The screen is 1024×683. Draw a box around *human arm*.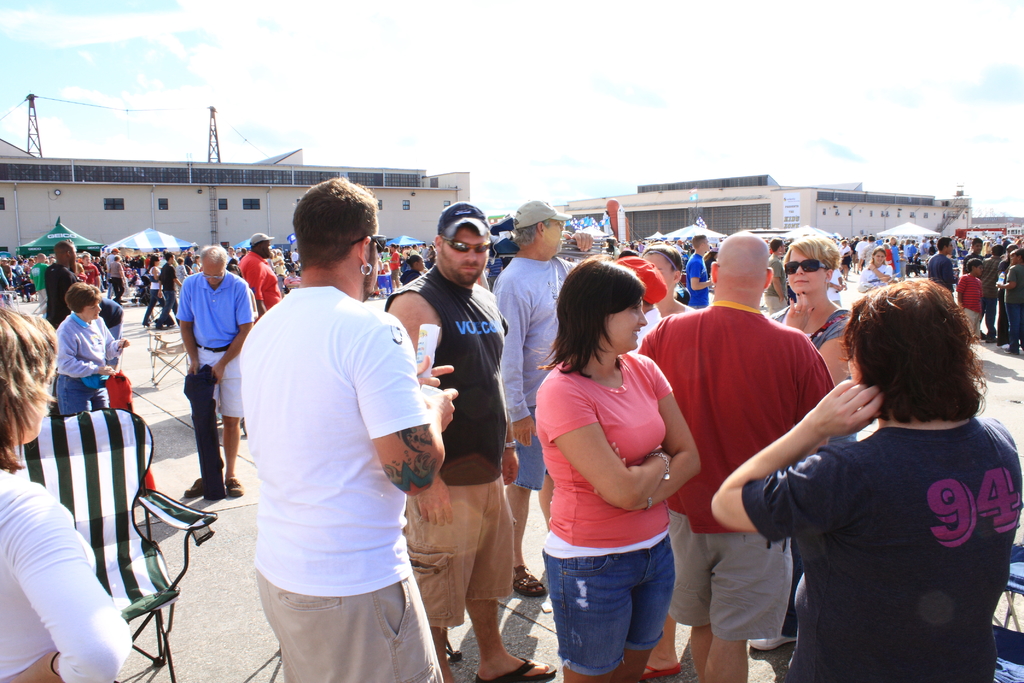
box=[500, 317, 521, 488].
